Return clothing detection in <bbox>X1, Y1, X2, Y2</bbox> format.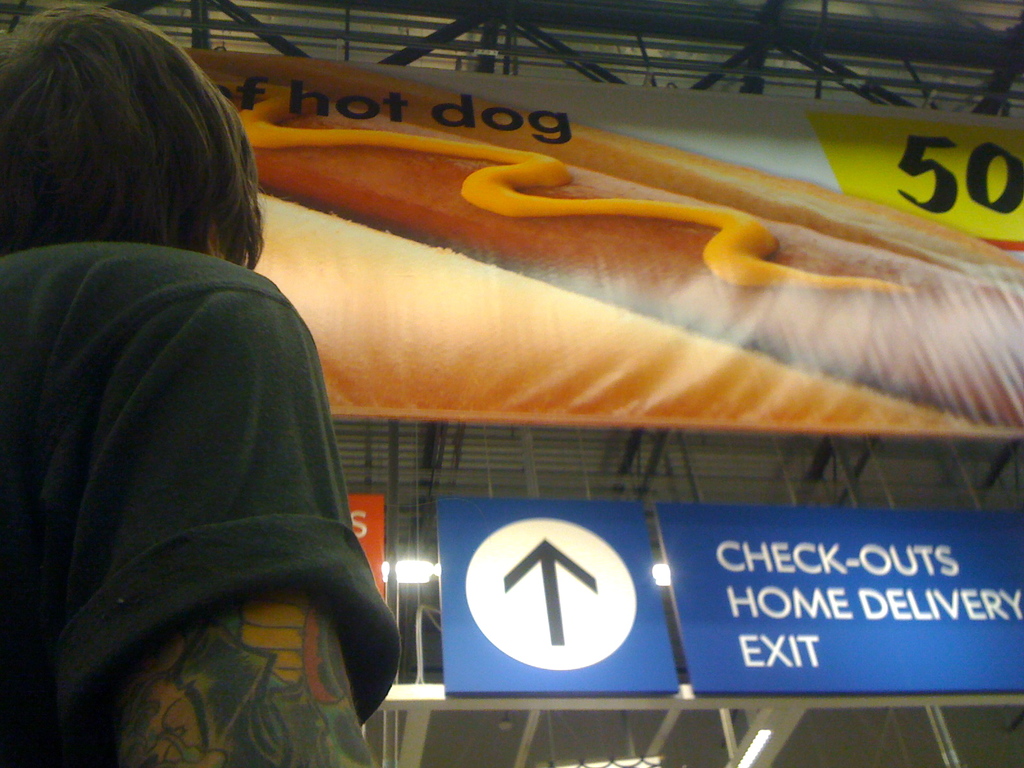
<bbox>0, 243, 405, 767</bbox>.
